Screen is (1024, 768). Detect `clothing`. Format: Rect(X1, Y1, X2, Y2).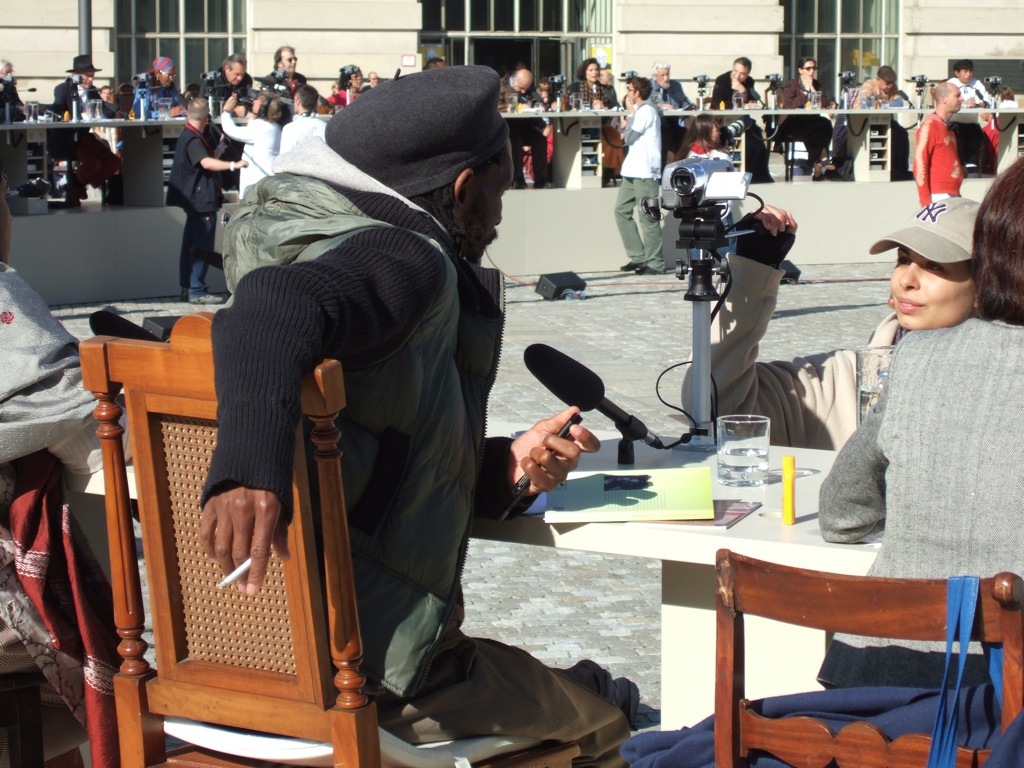
Rect(0, 85, 36, 134).
